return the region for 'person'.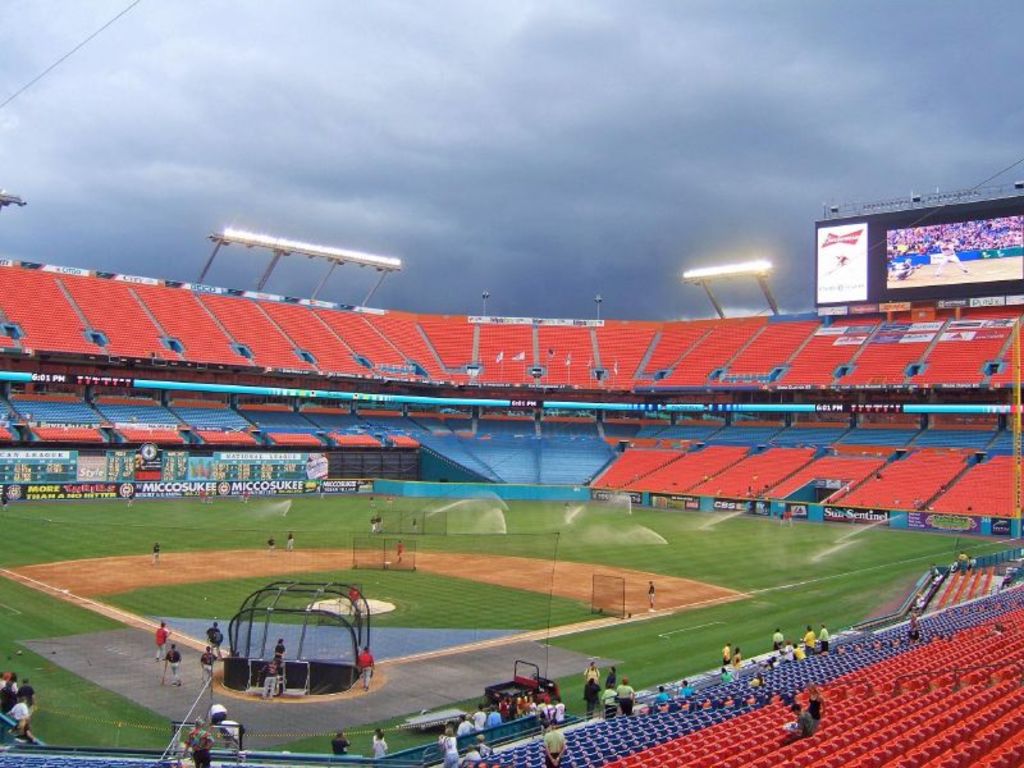
[left=815, top=625, right=828, bottom=654].
